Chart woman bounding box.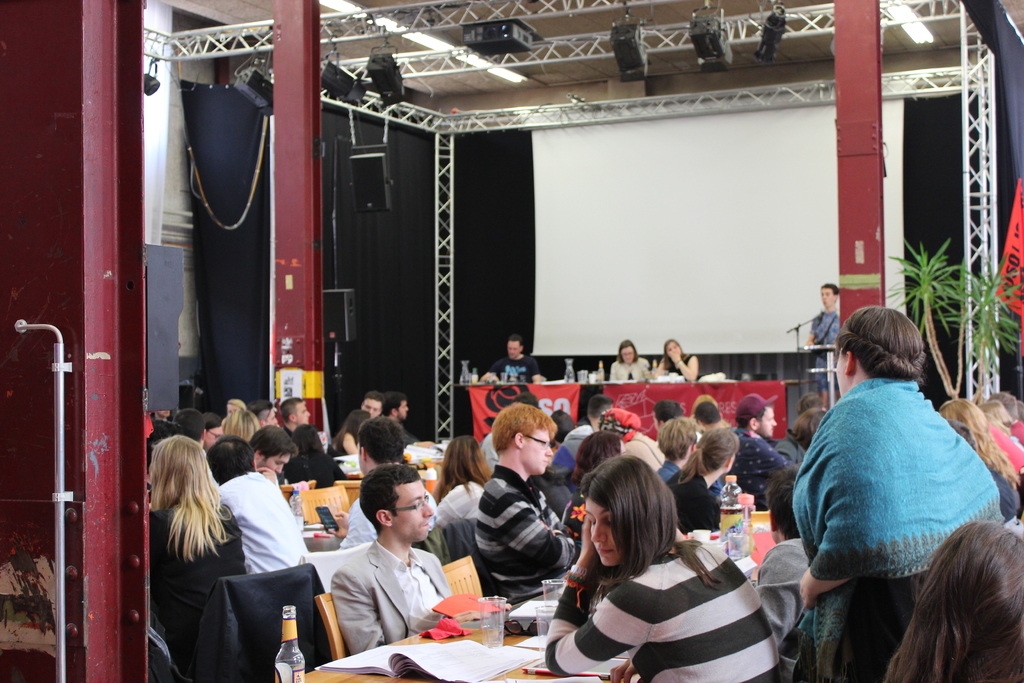
Charted: locate(329, 409, 372, 457).
